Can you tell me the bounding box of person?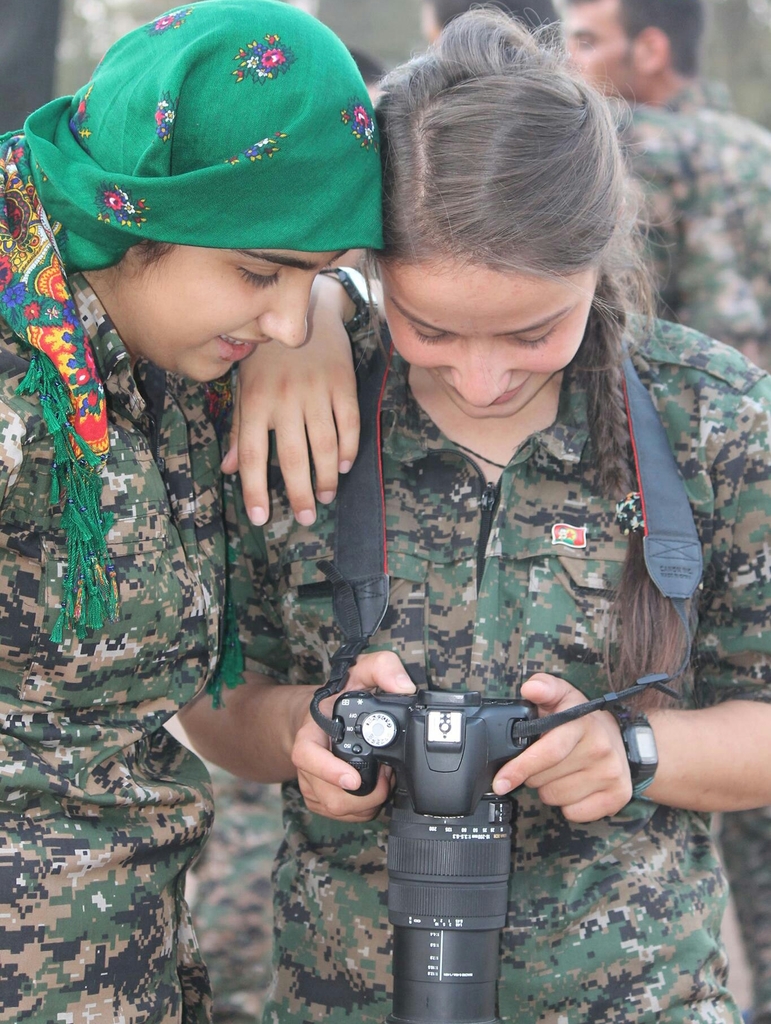
[0,1,383,1023].
